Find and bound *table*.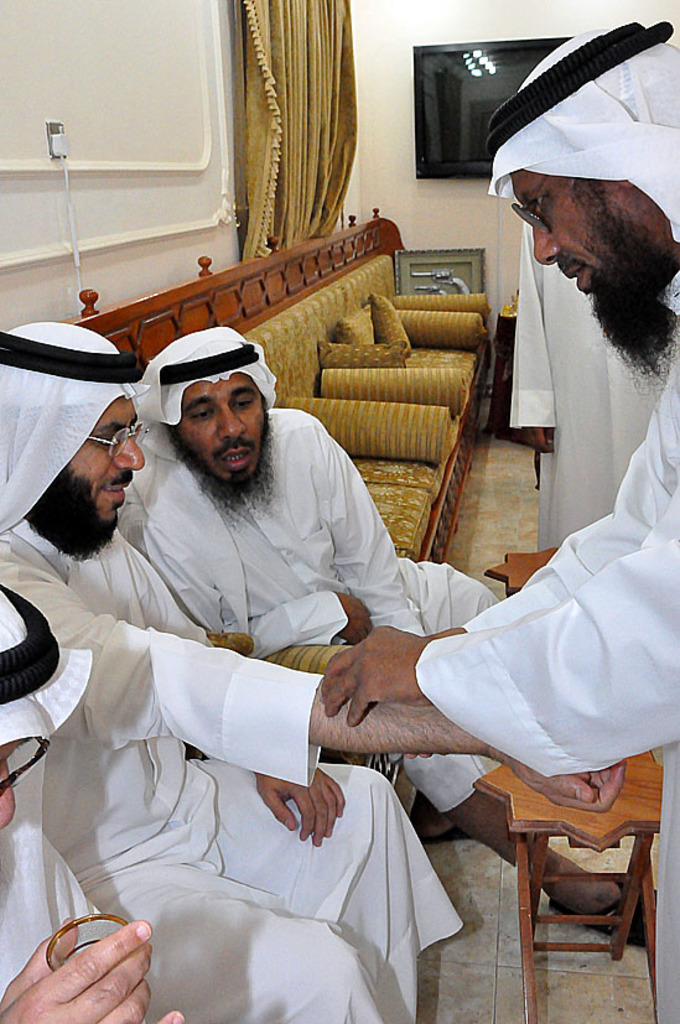
Bound: left=443, top=676, right=673, bottom=972.
